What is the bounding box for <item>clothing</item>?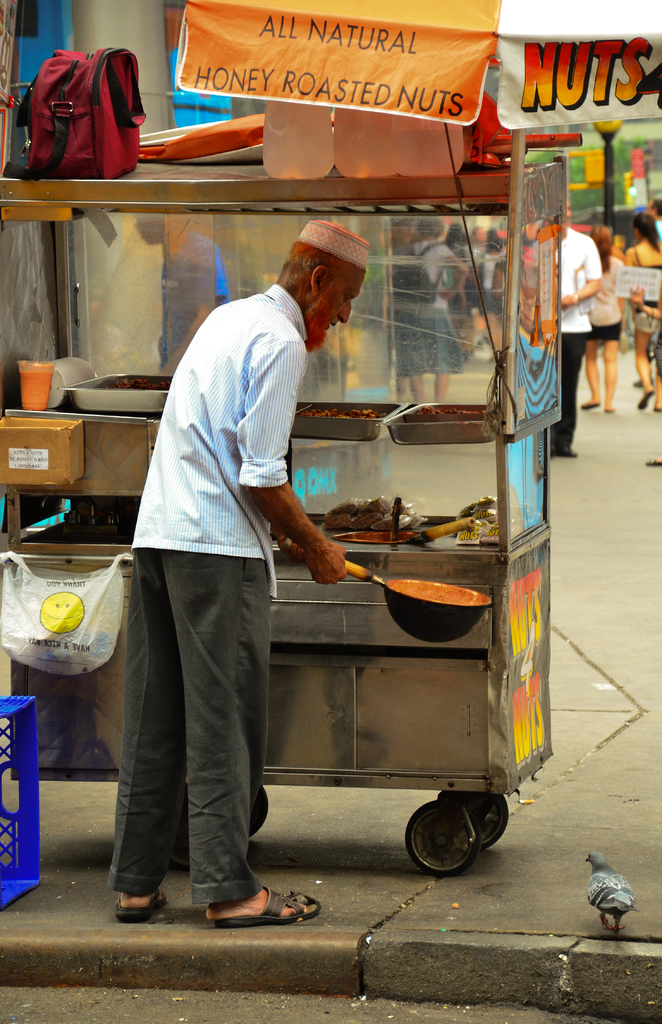
bbox=[102, 280, 314, 915].
